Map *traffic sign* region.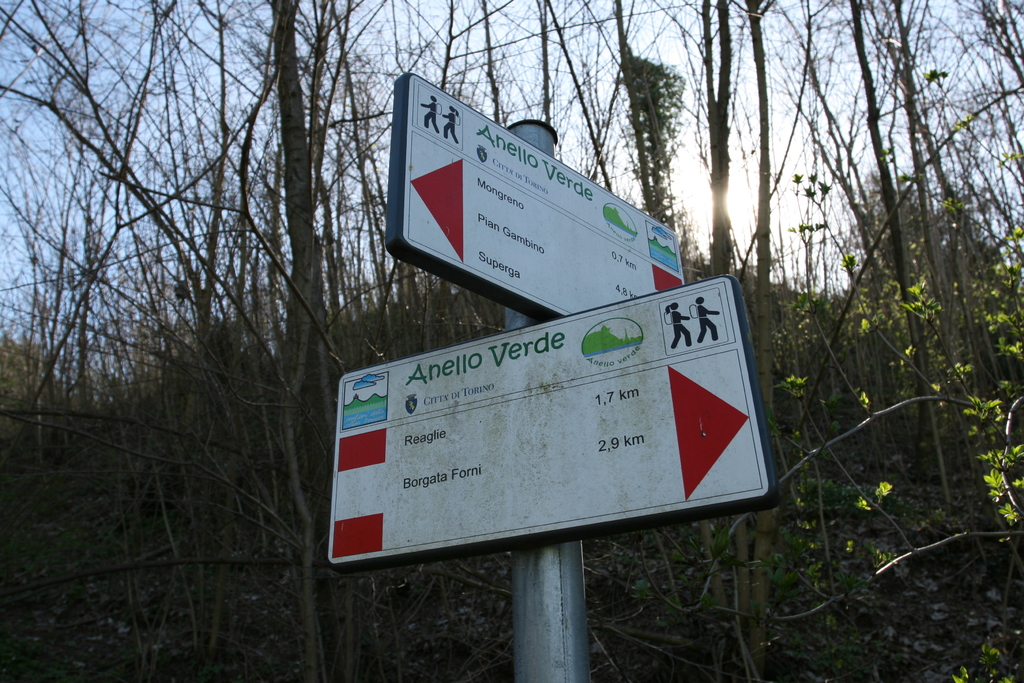
Mapped to <bbox>326, 272, 788, 575</bbox>.
